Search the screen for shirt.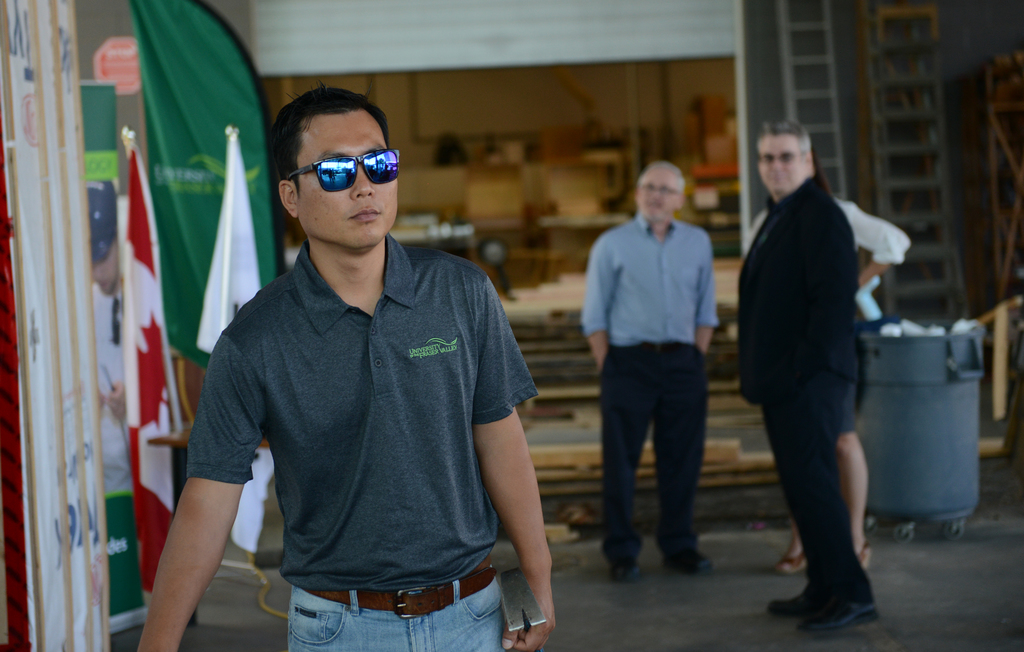
Found at 584/210/721/343.
